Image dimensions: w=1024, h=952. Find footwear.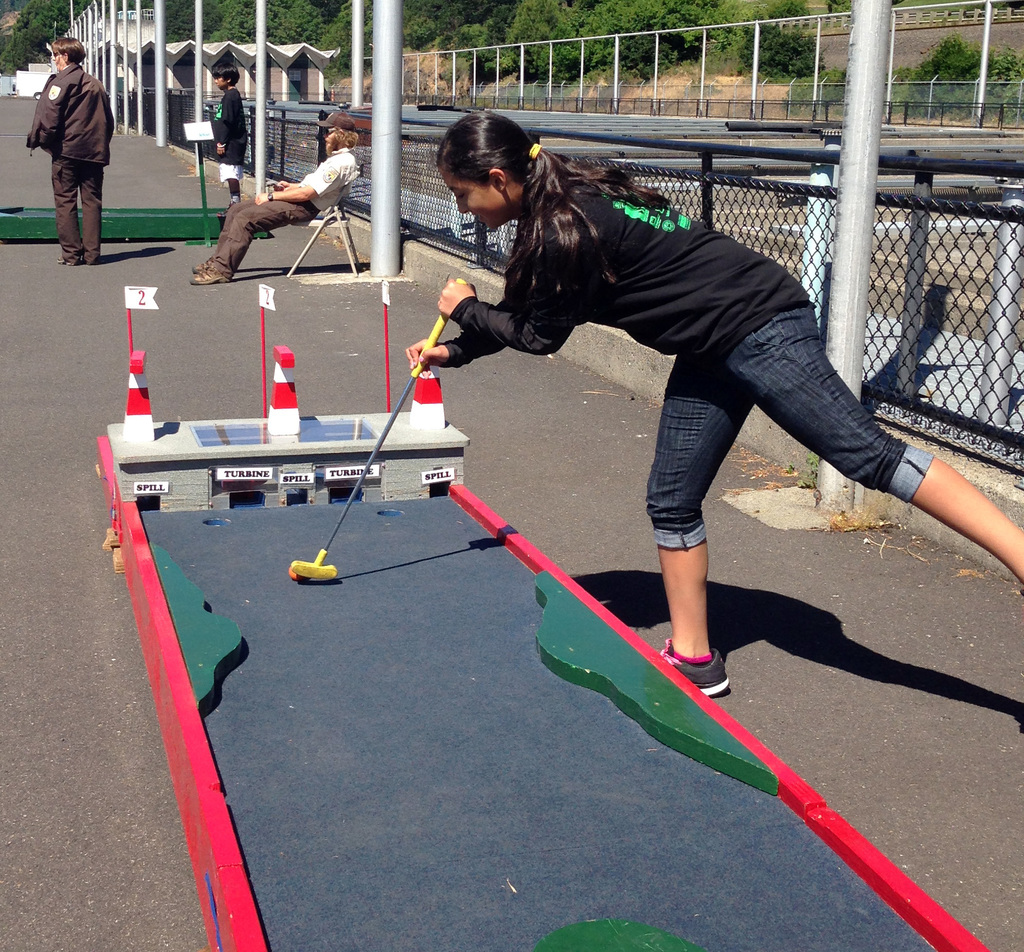
Rect(188, 265, 230, 283).
